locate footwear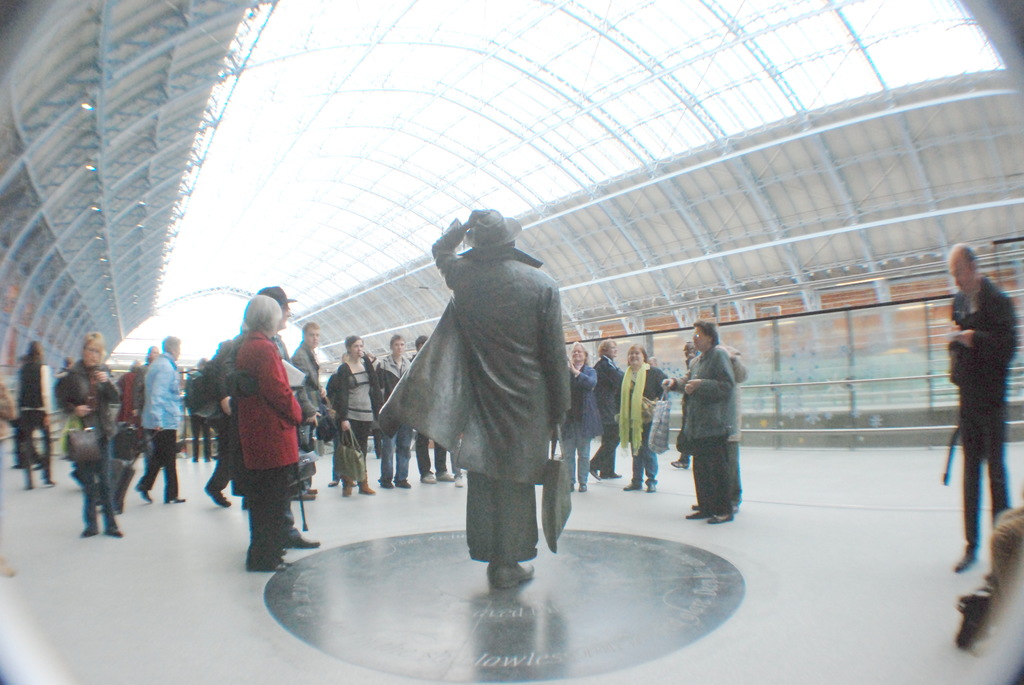
crop(957, 553, 977, 572)
